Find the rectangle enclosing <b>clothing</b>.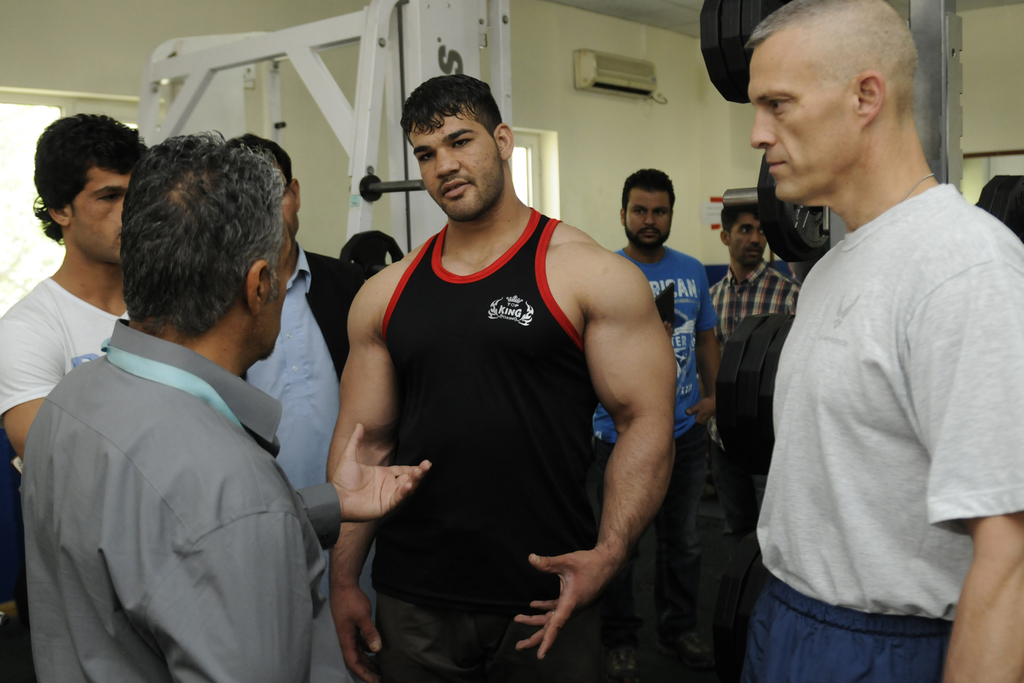
bbox(0, 278, 130, 425).
